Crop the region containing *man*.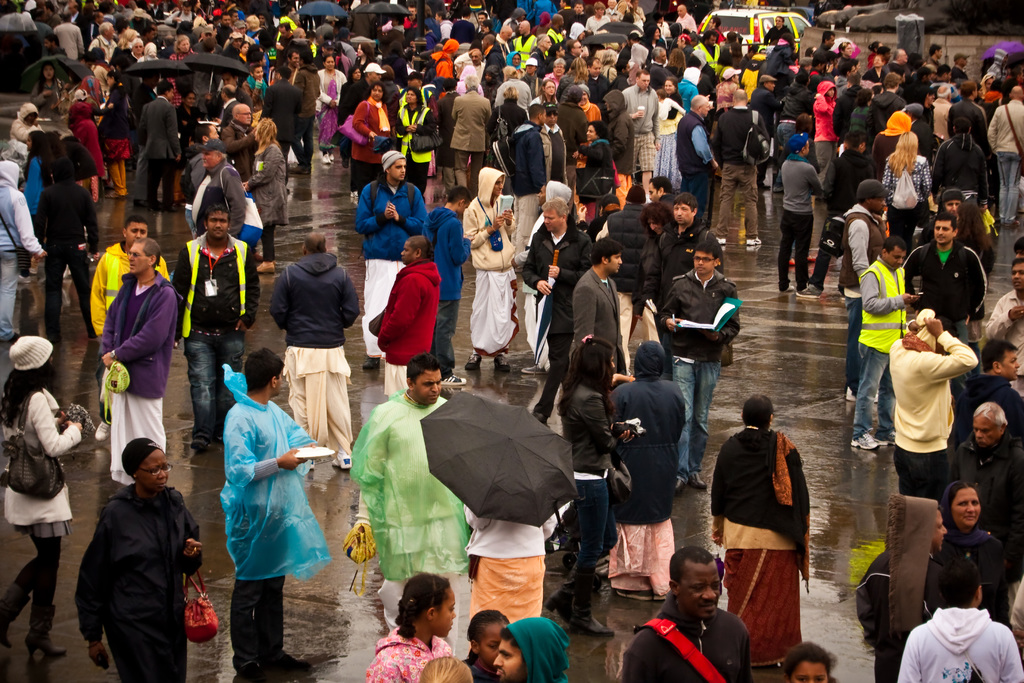
Crop region: detection(887, 316, 979, 503).
